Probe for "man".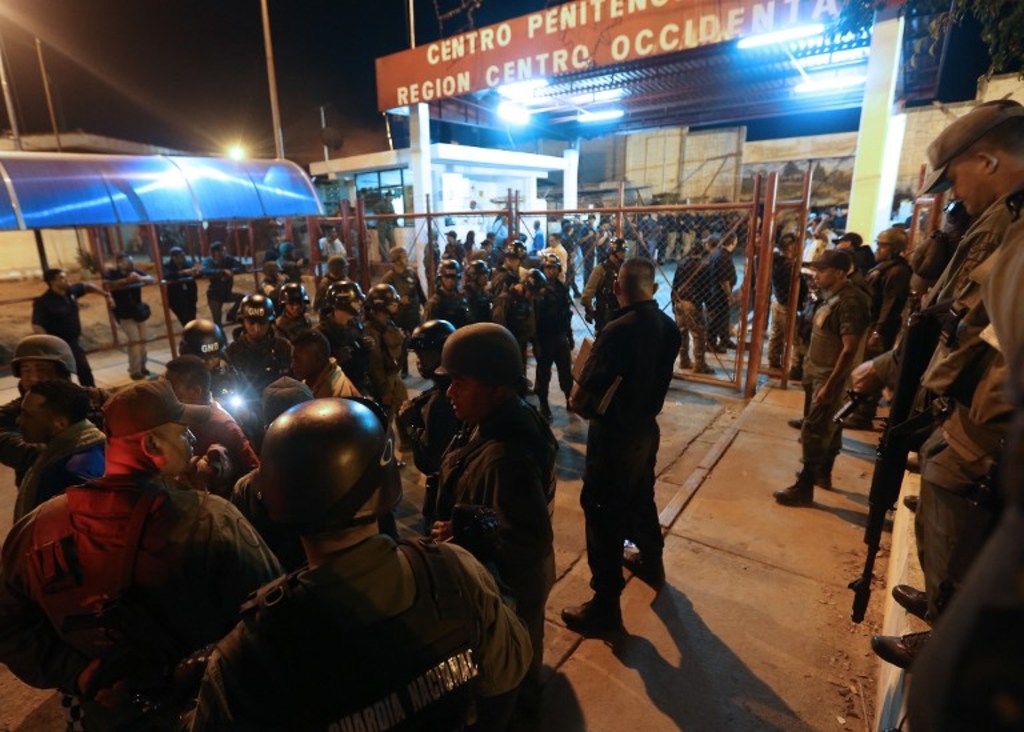
Probe result: <bbox>199, 239, 251, 327</bbox>.
